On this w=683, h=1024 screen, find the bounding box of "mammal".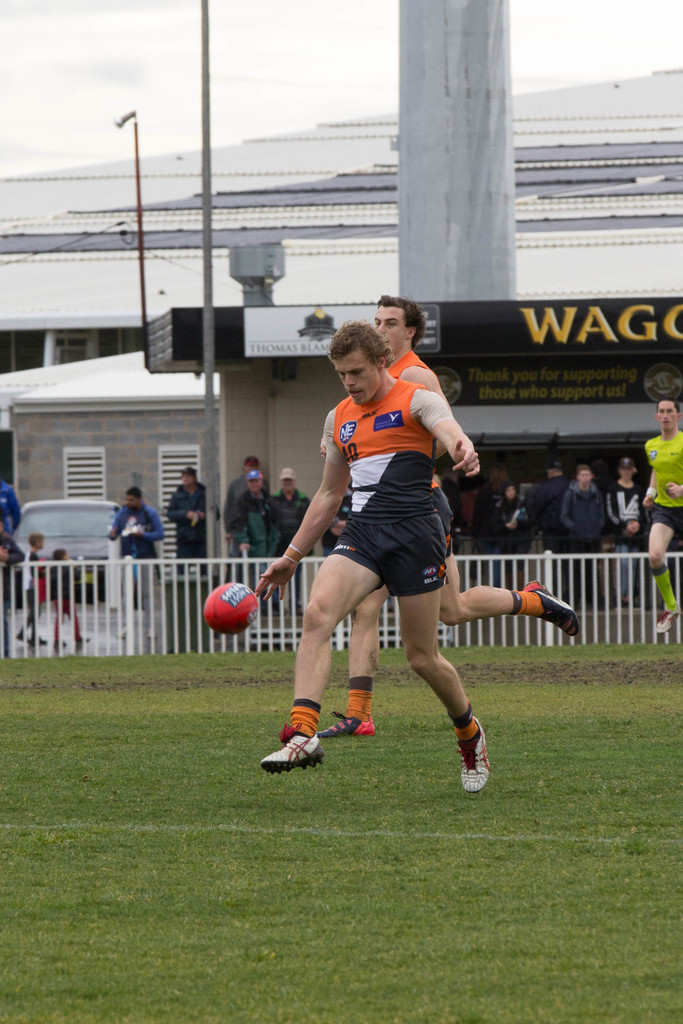
Bounding box: <bbox>639, 393, 682, 634</bbox>.
